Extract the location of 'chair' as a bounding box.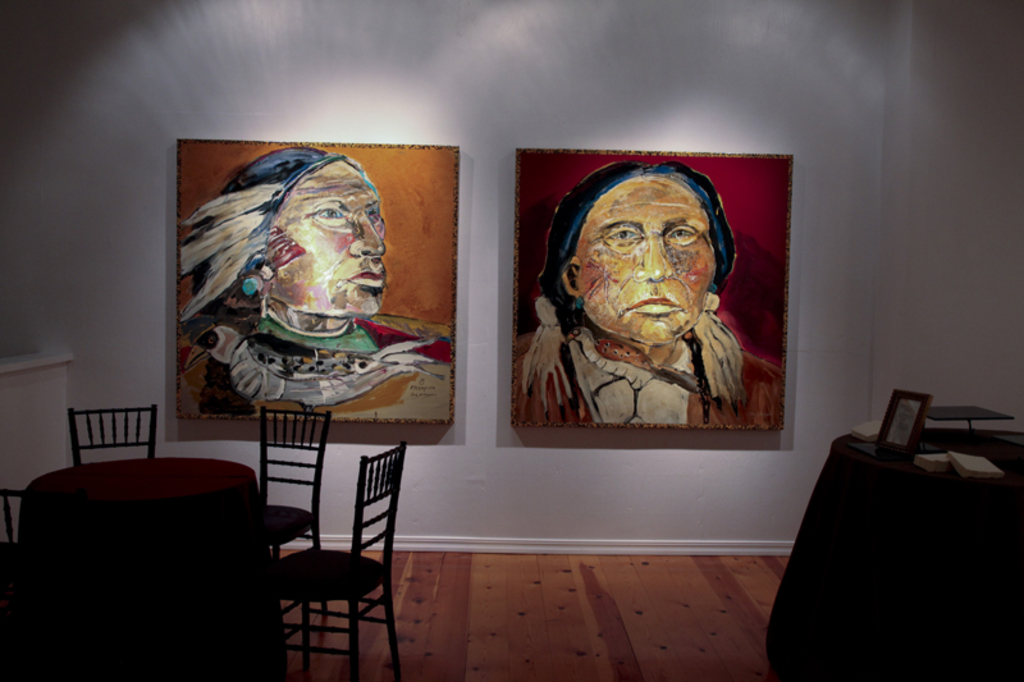
(273, 441, 404, 681).
